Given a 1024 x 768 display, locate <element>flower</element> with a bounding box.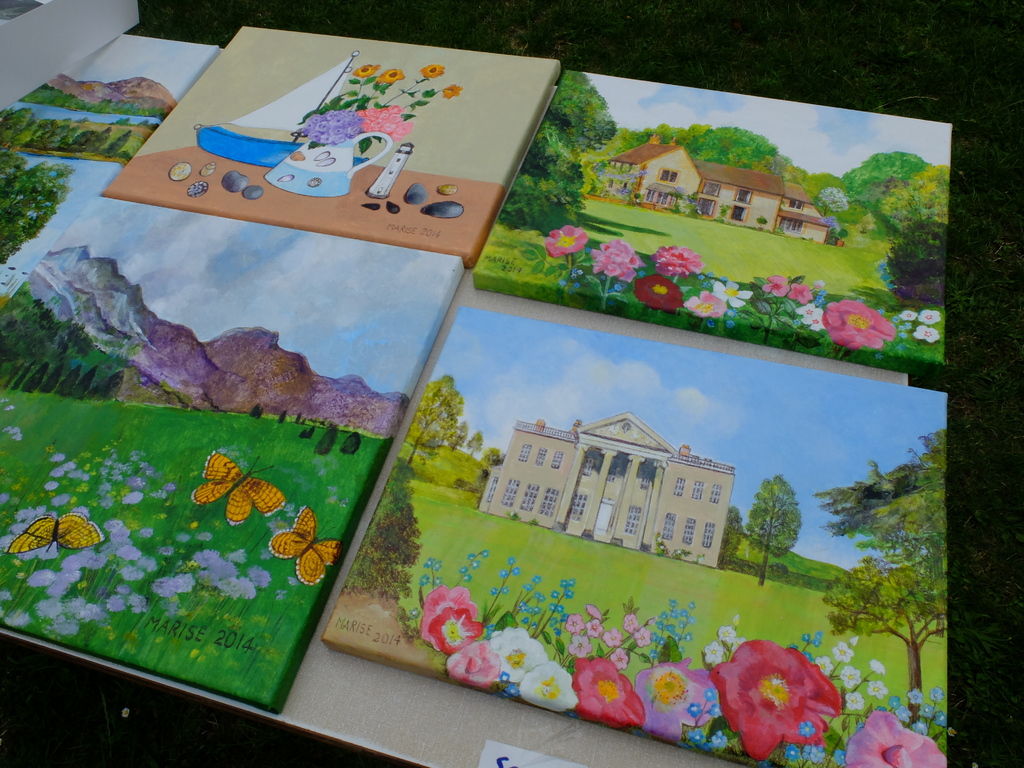
Located: (x1=702, y1=640, x2=726, y2=664).
